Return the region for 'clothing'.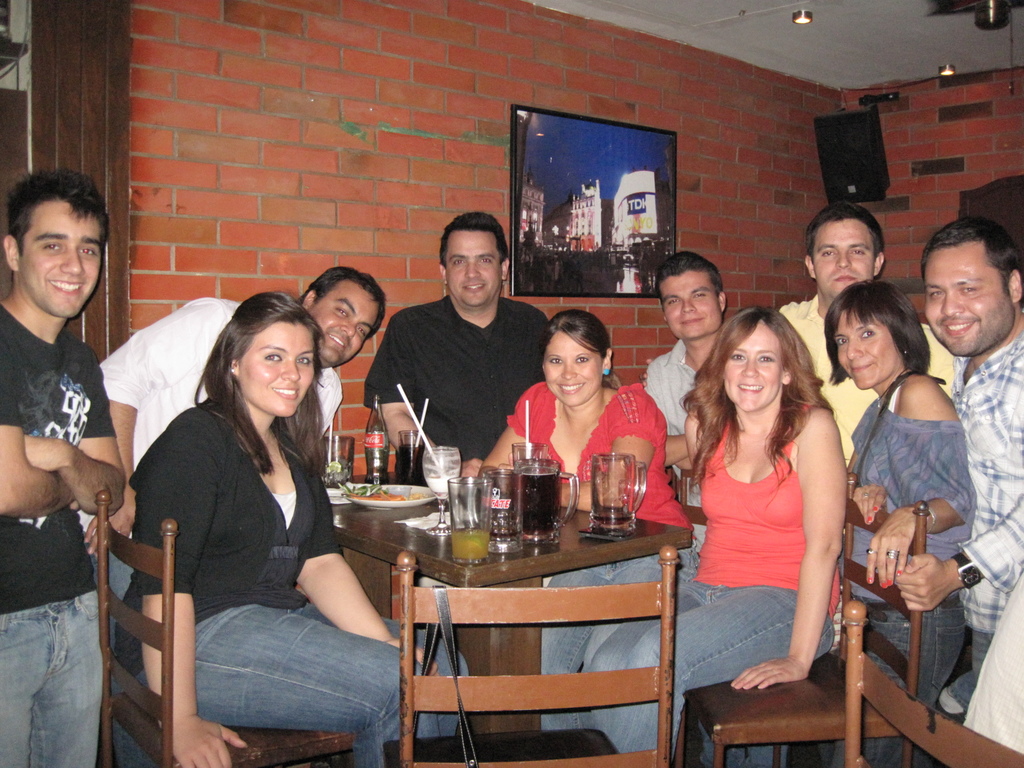
[117,401,467,767].
